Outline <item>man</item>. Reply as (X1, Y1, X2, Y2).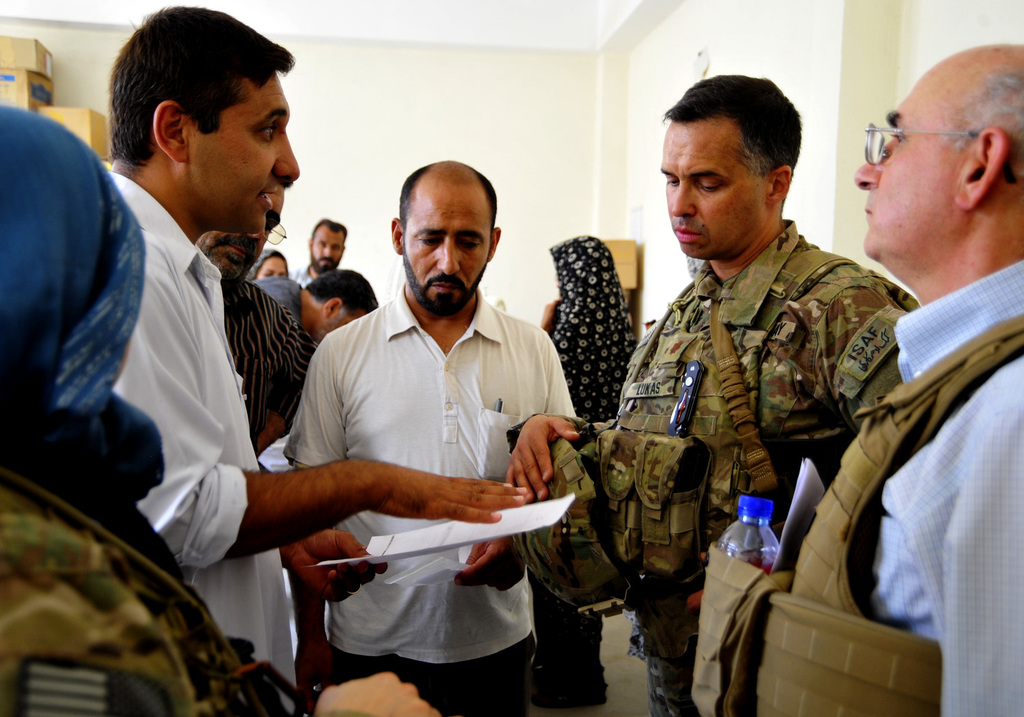
(807, 25, 1023, 708).
